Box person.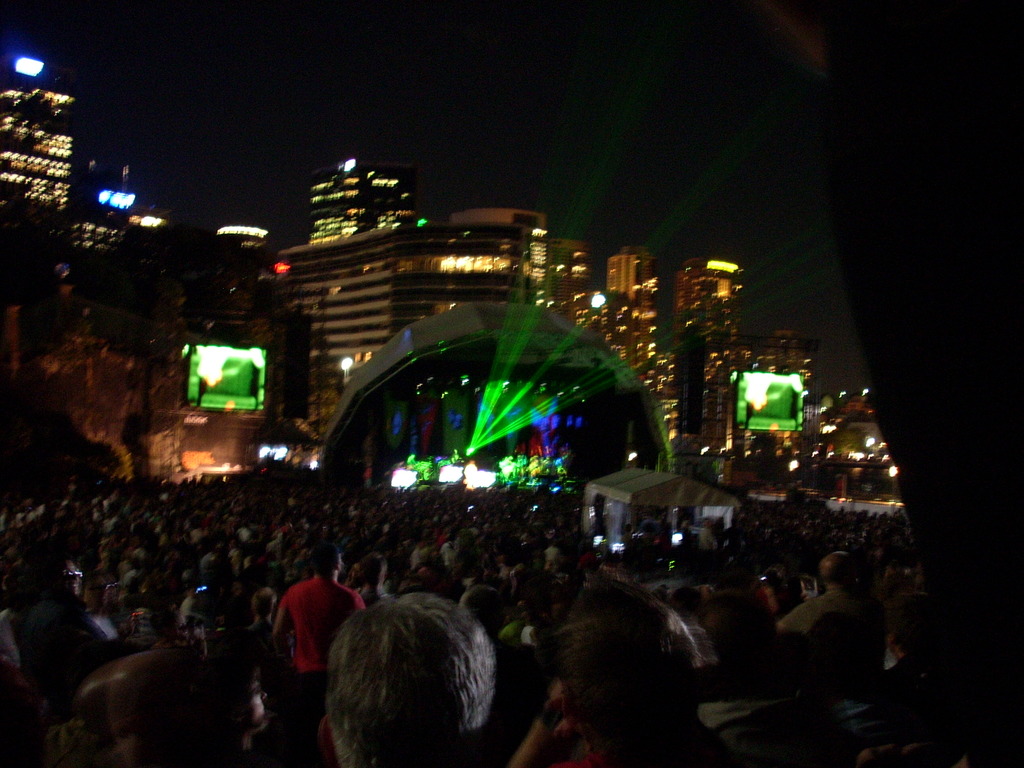
(0, 454, 1023, 758).
